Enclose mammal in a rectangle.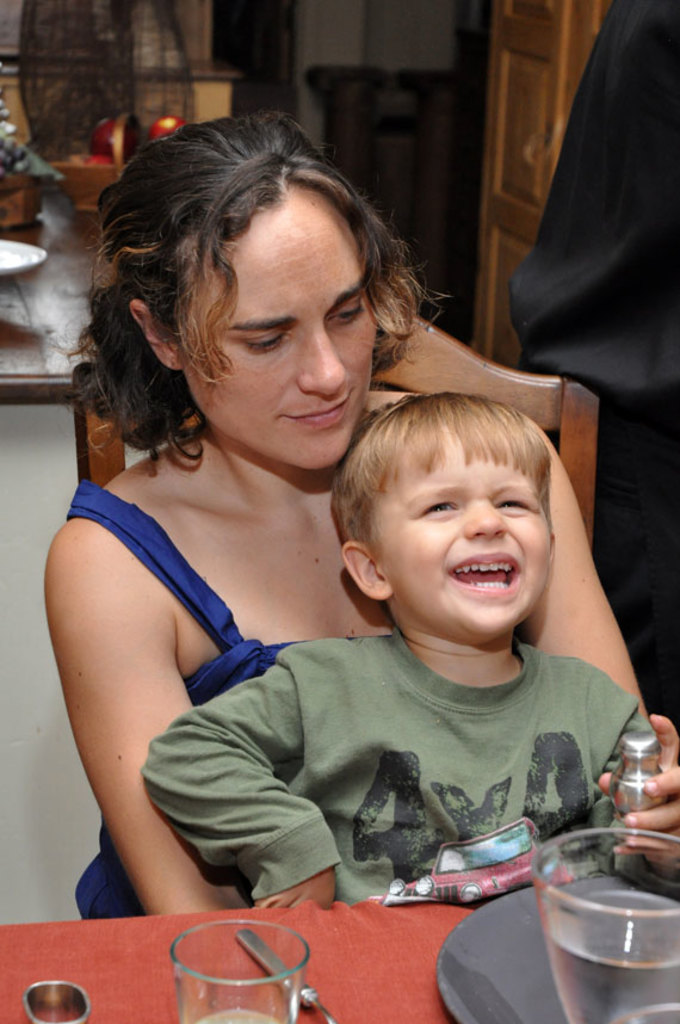
42, 109, 654, 923.
